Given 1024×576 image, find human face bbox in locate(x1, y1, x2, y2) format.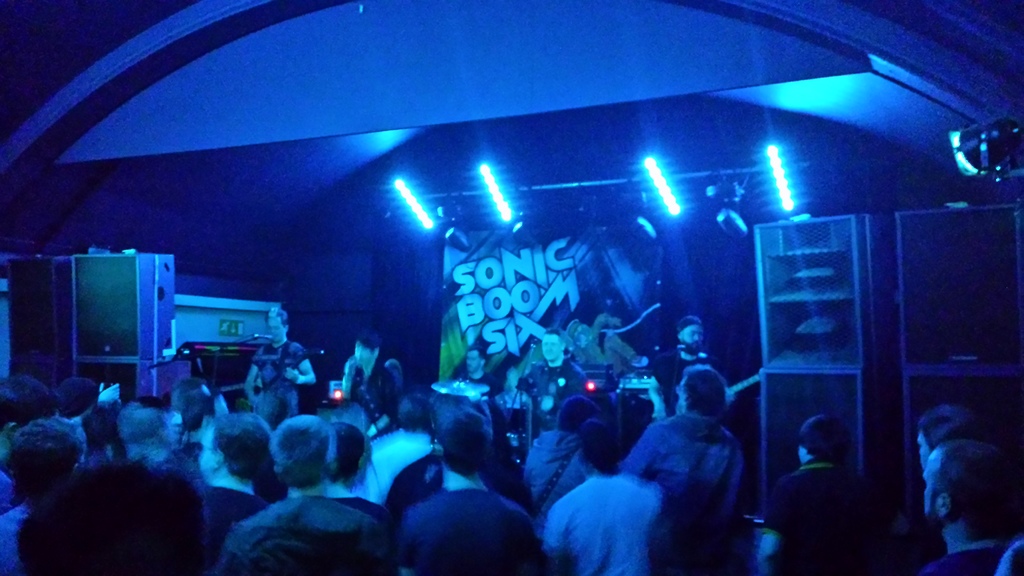
locate(196, 426, 218, 481).
